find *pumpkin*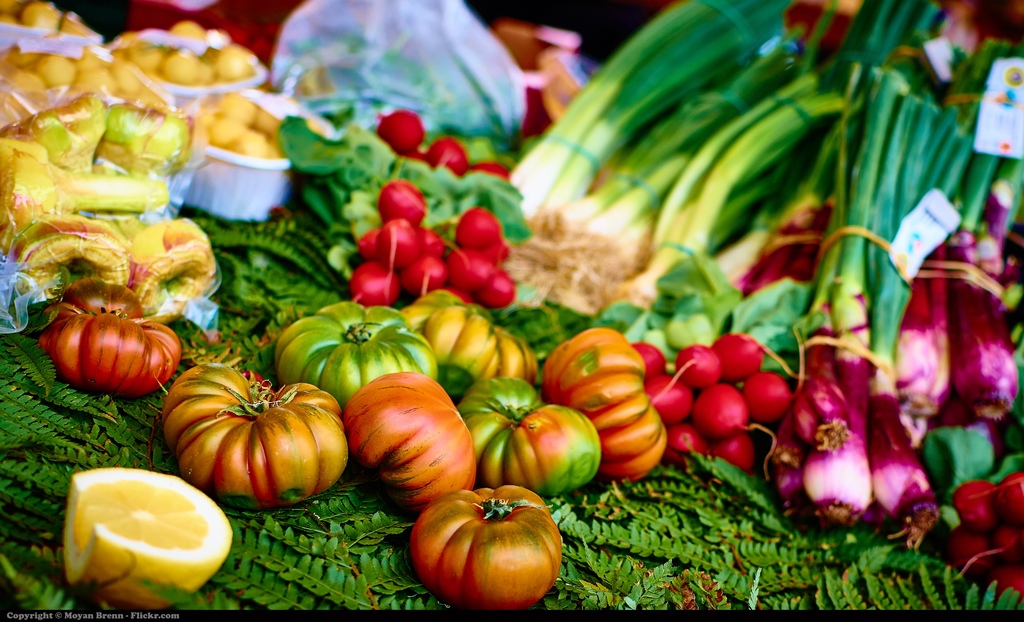
x1=161 y1=359 x2=347 y2=509
